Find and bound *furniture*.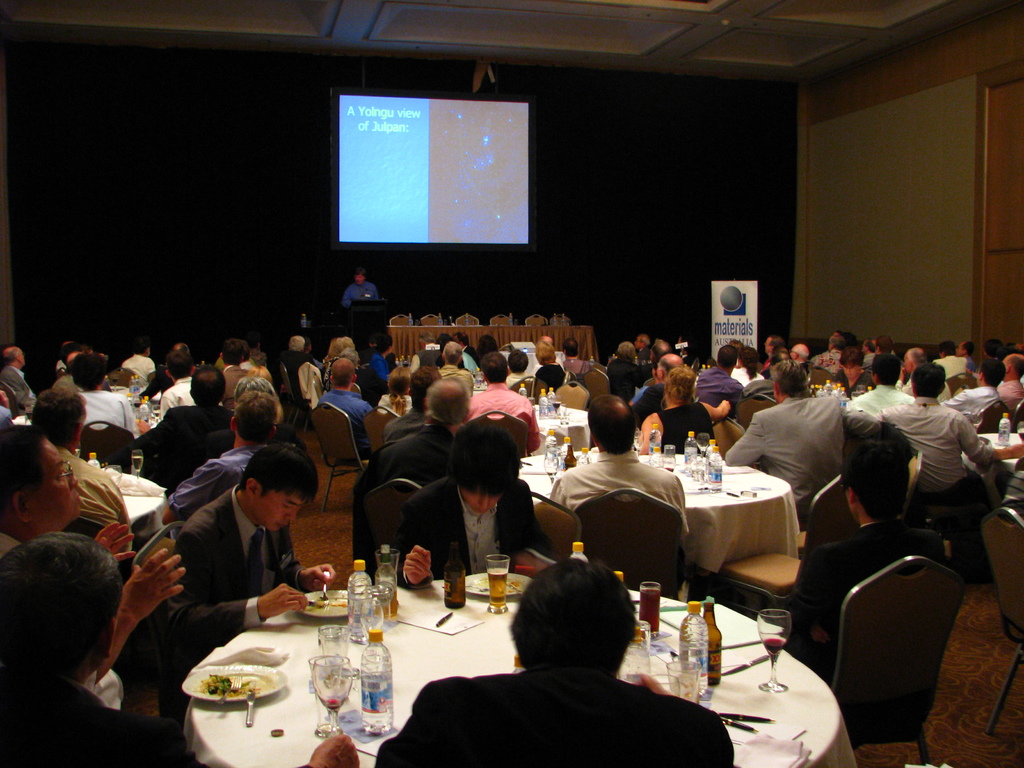
Bound: bbox=[385, 322, 598, 364].
